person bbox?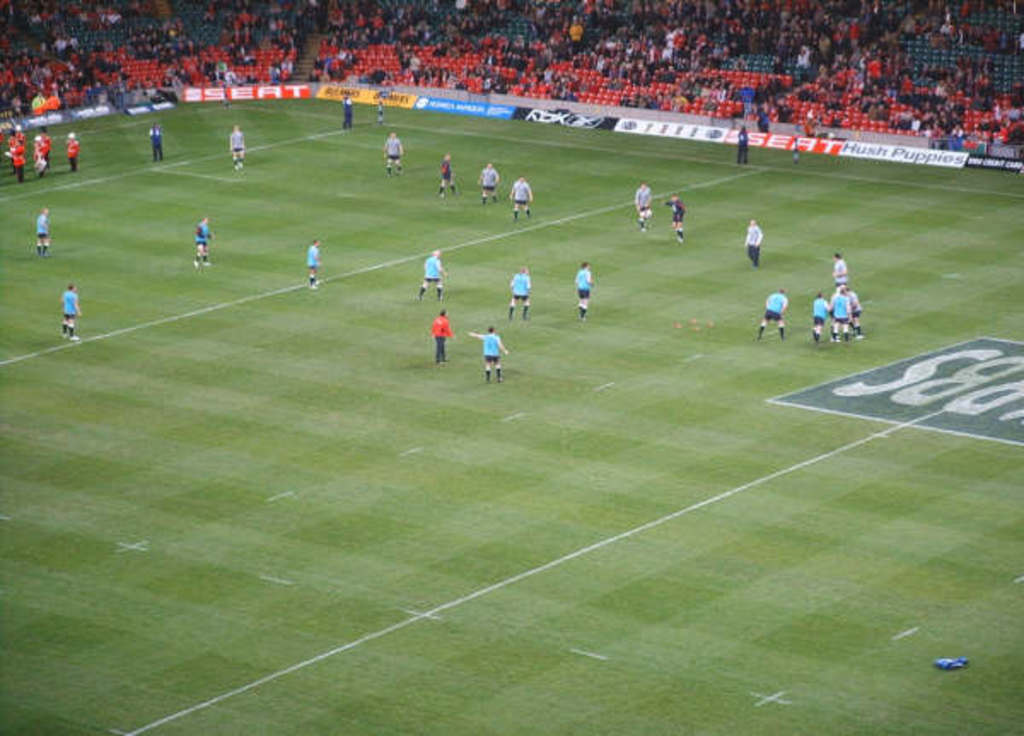
<bbox>386, 126, 398, 171</bbox>
